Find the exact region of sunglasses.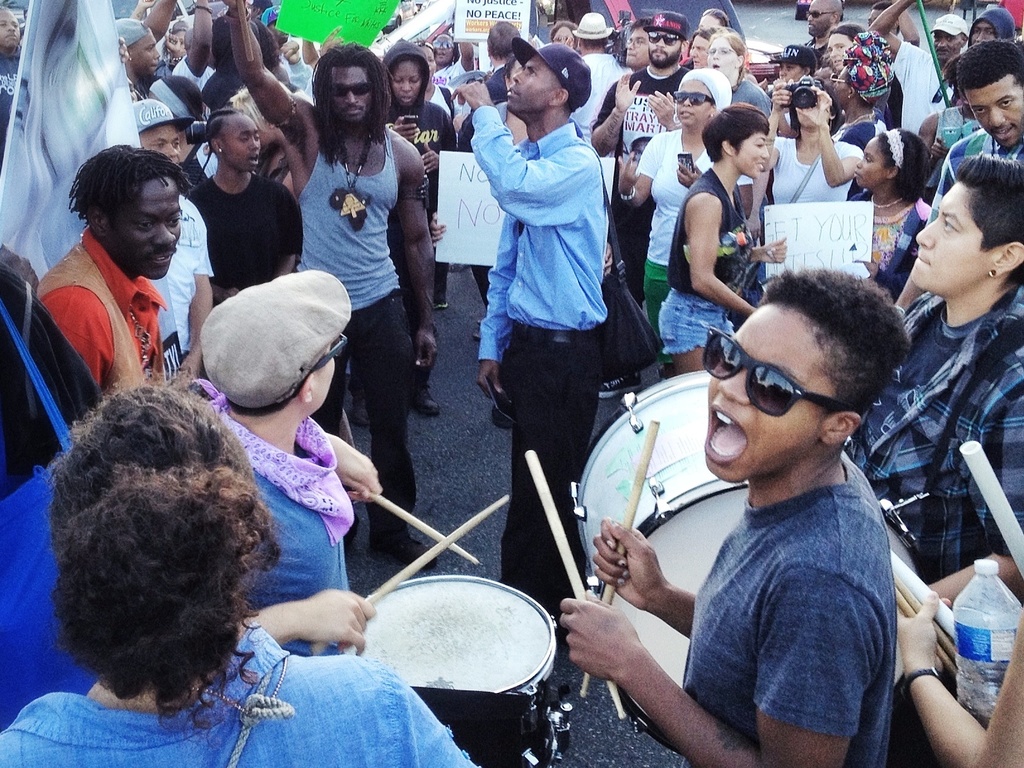
Exact region: [705, 326, 858, 417].
